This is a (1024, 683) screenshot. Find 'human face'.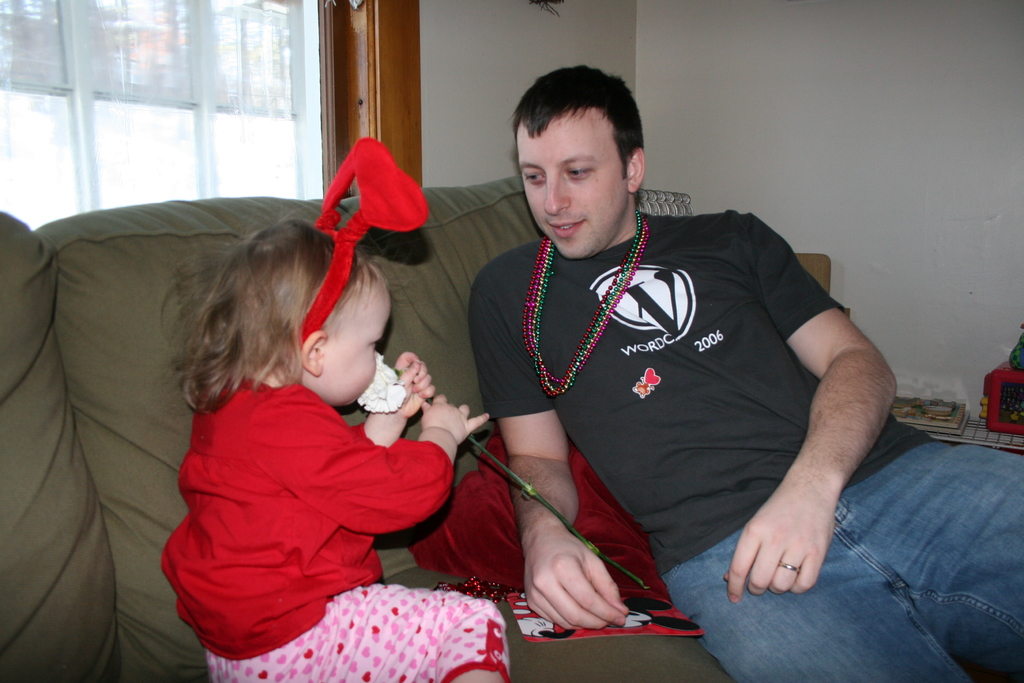
Bounding box: <box>511,104,632,262</box>.
